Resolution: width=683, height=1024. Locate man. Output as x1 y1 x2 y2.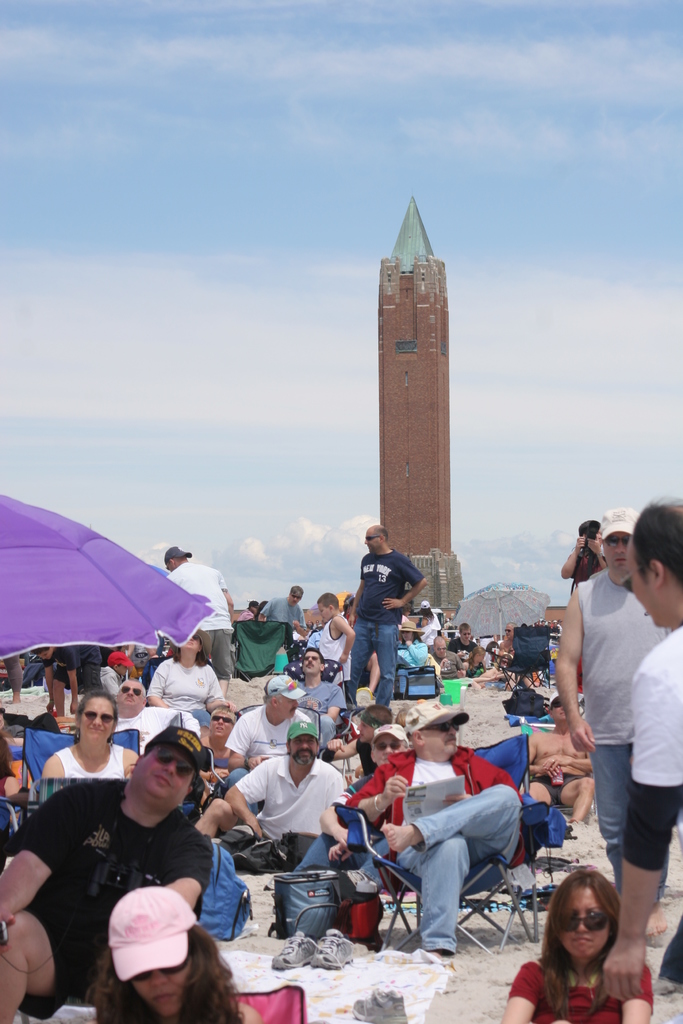
220 671 311 791.
